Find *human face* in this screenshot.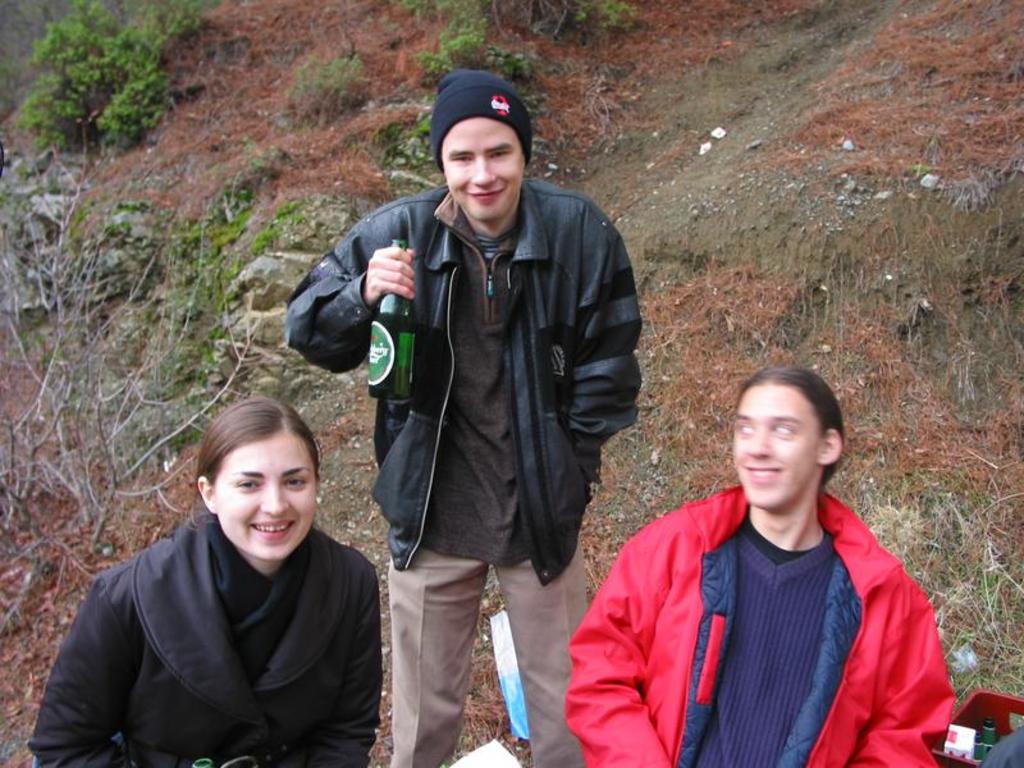
The bounding box for *human face* is <region>211, 439, 316, 562</region>.
